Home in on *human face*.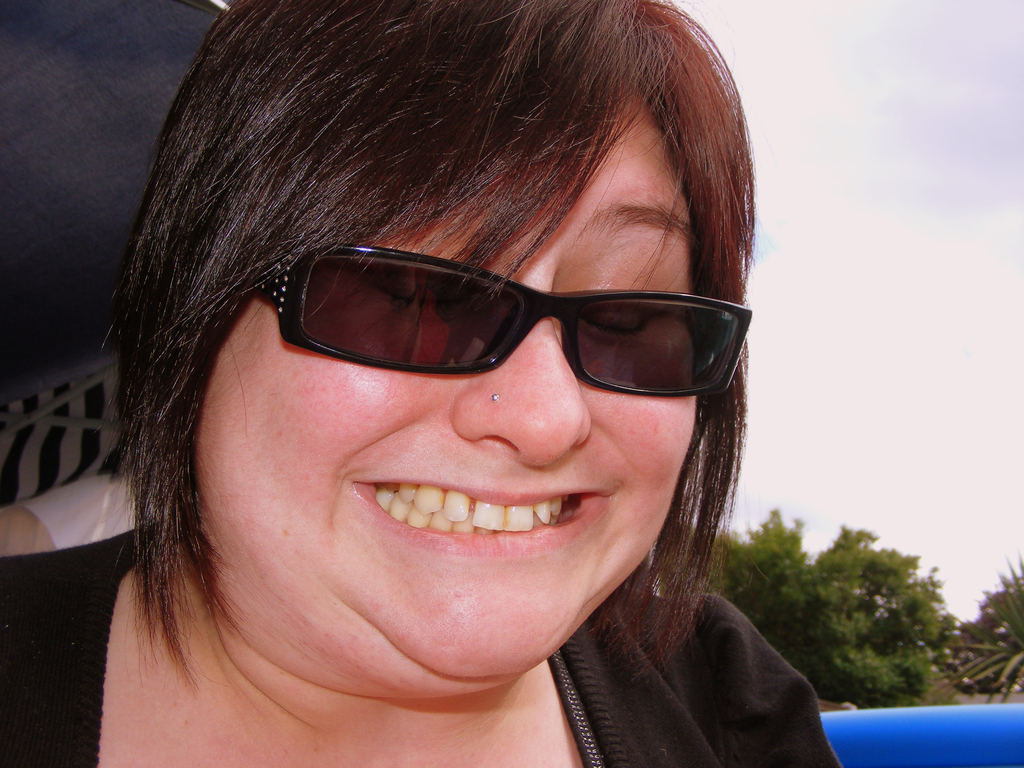
Homed in at detection(204, 104, 698, 705).
